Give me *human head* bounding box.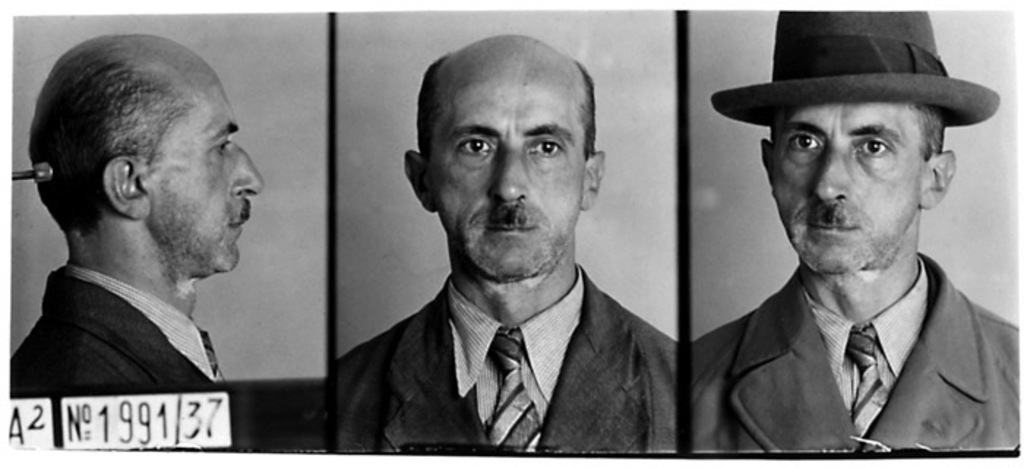
region(765, 9, 952, 272).
